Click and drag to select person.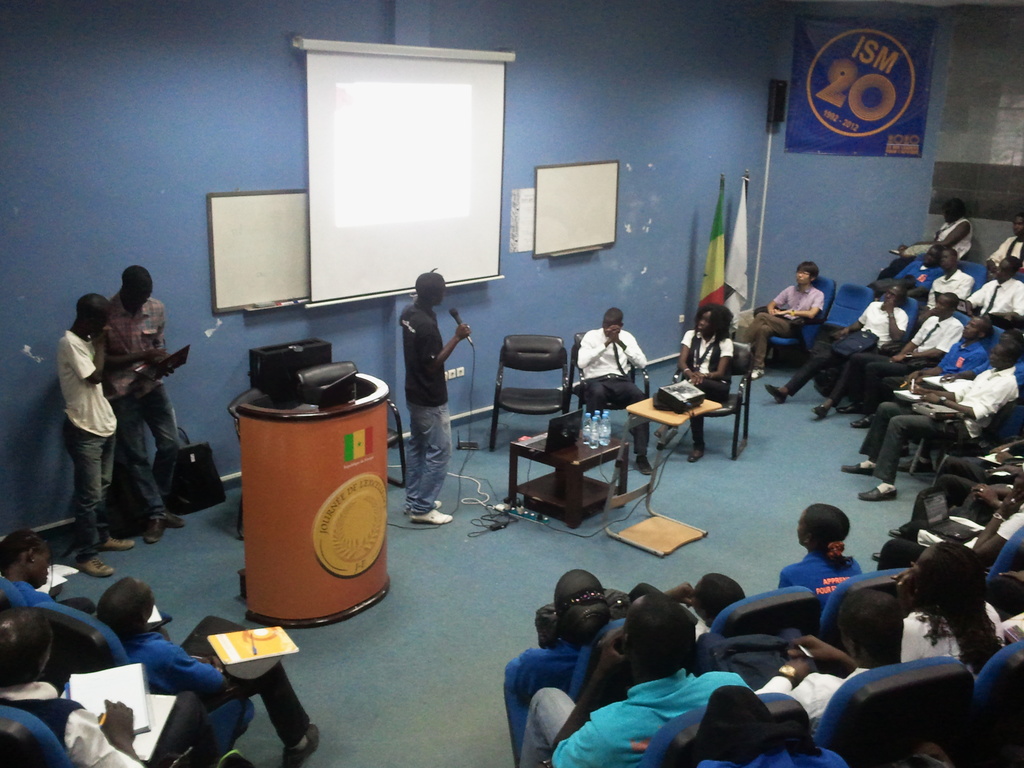
Selection: (left=58, top=290, right=139, bottom=581).
